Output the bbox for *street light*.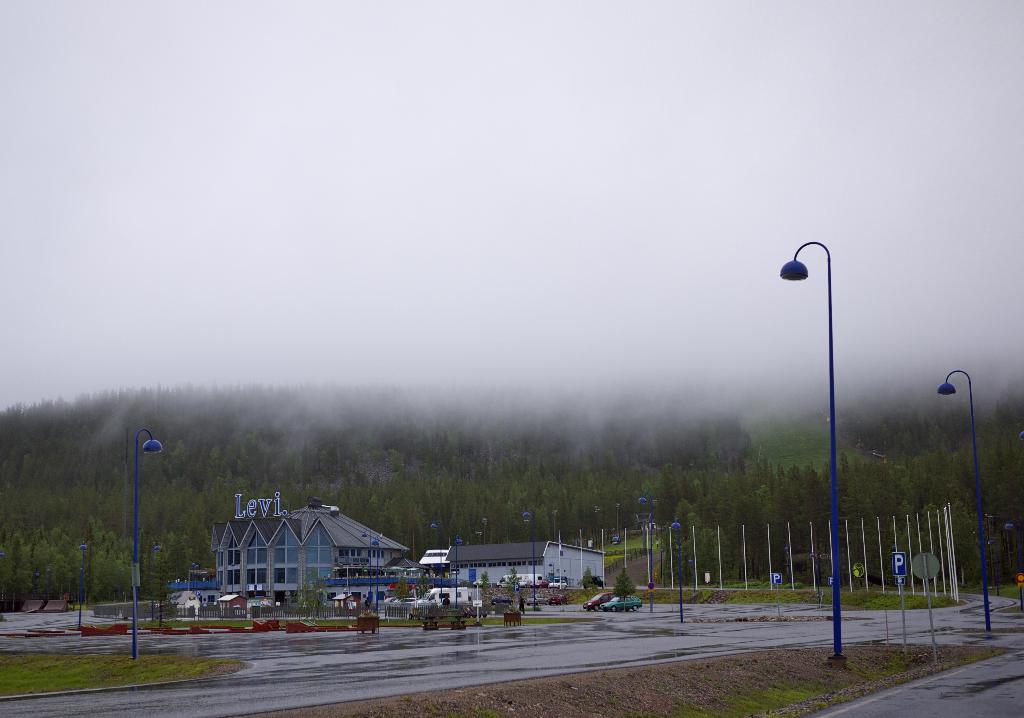
<region>193, 563, 199, 593</region>.
